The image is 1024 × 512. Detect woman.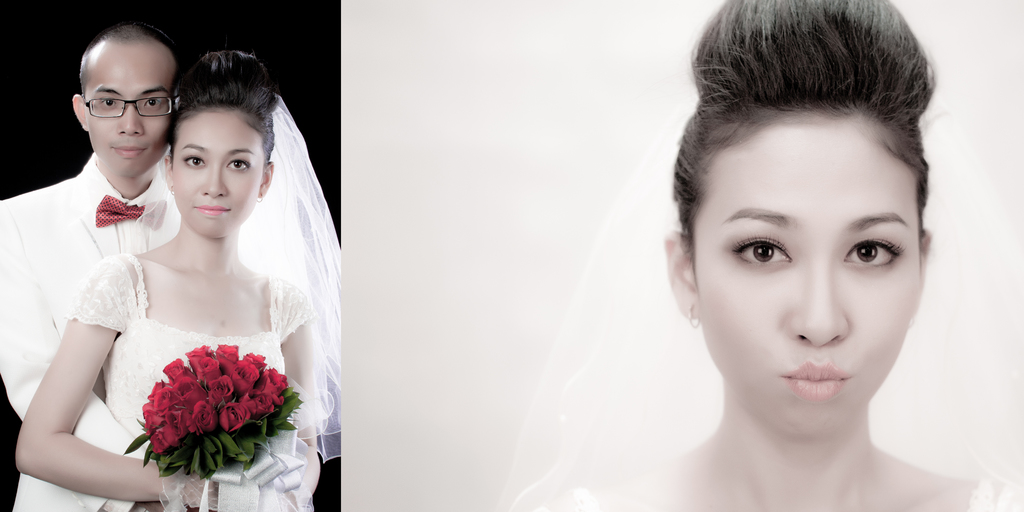
Detection: <region>29, 47, 336, 511</region>.
